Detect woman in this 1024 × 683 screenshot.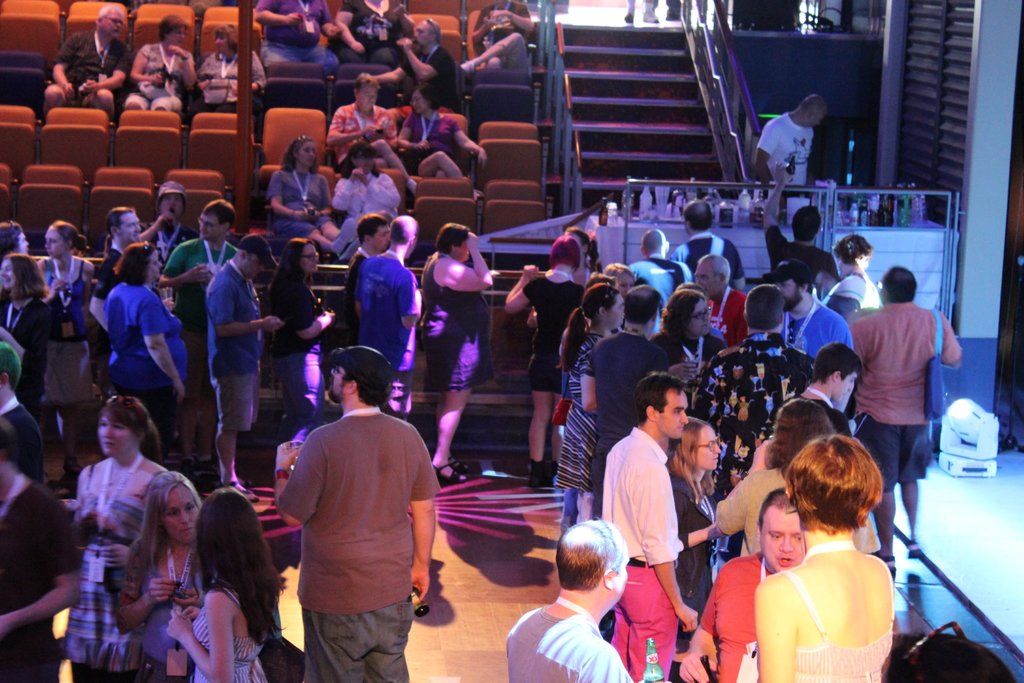
Detection: 0:257:54:416.
